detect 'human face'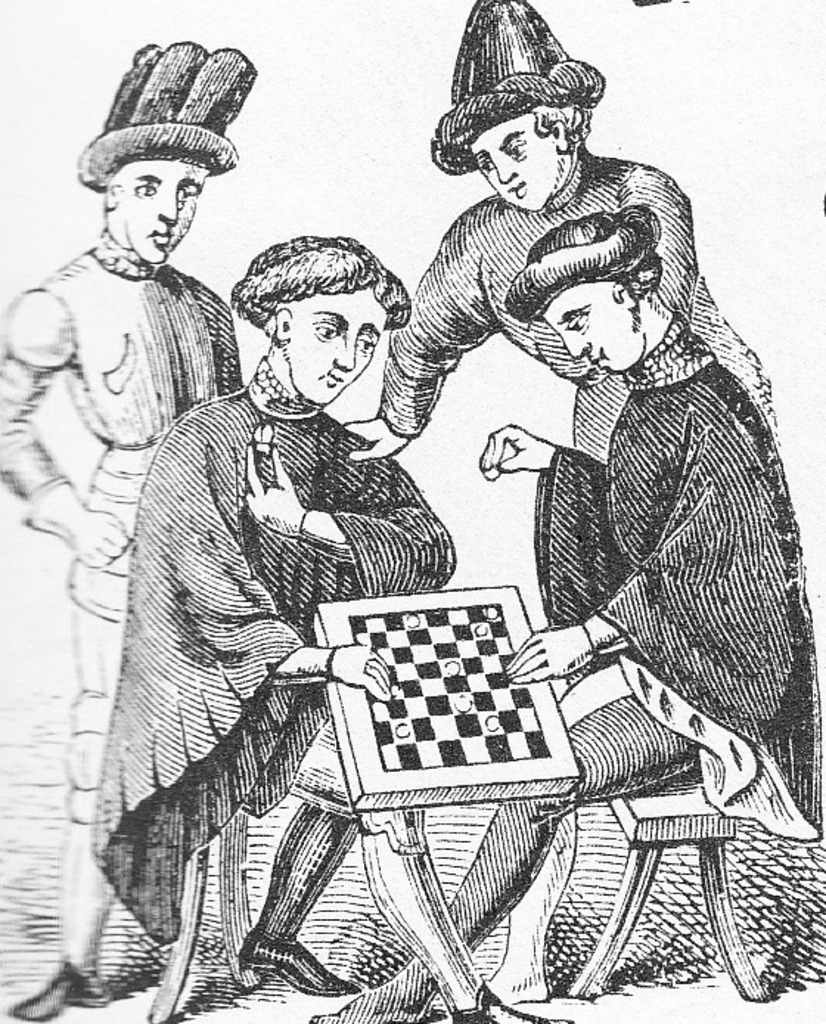
(465, 118, 559, 211)
